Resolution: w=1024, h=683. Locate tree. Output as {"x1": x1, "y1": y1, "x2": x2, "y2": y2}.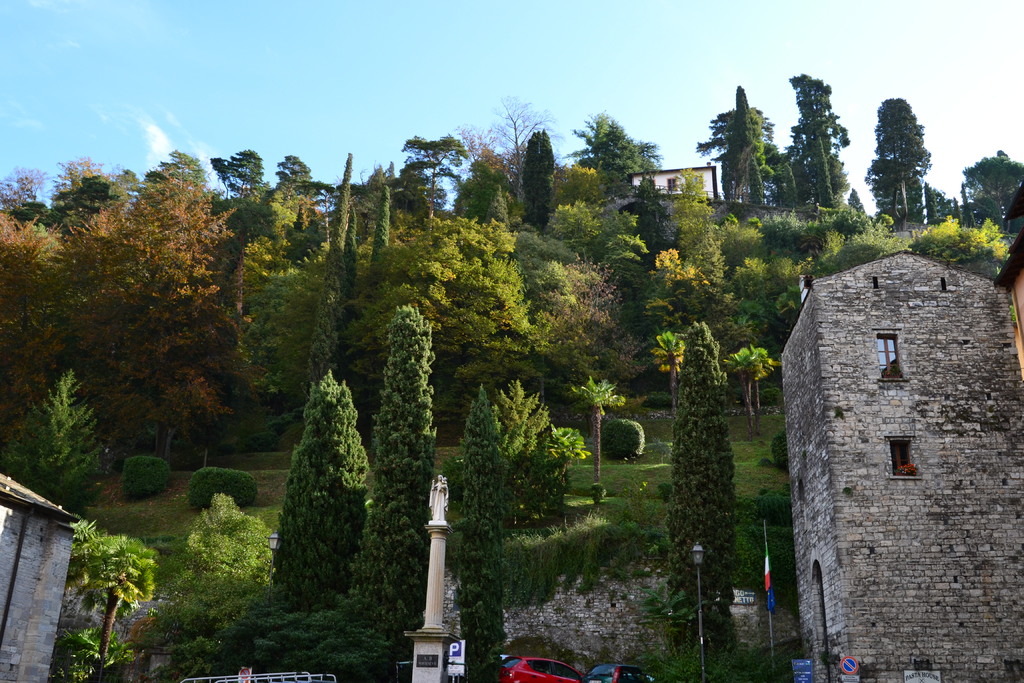
{"x1": 367, "y1": 299, "x2": 428, "y2": 682}.
